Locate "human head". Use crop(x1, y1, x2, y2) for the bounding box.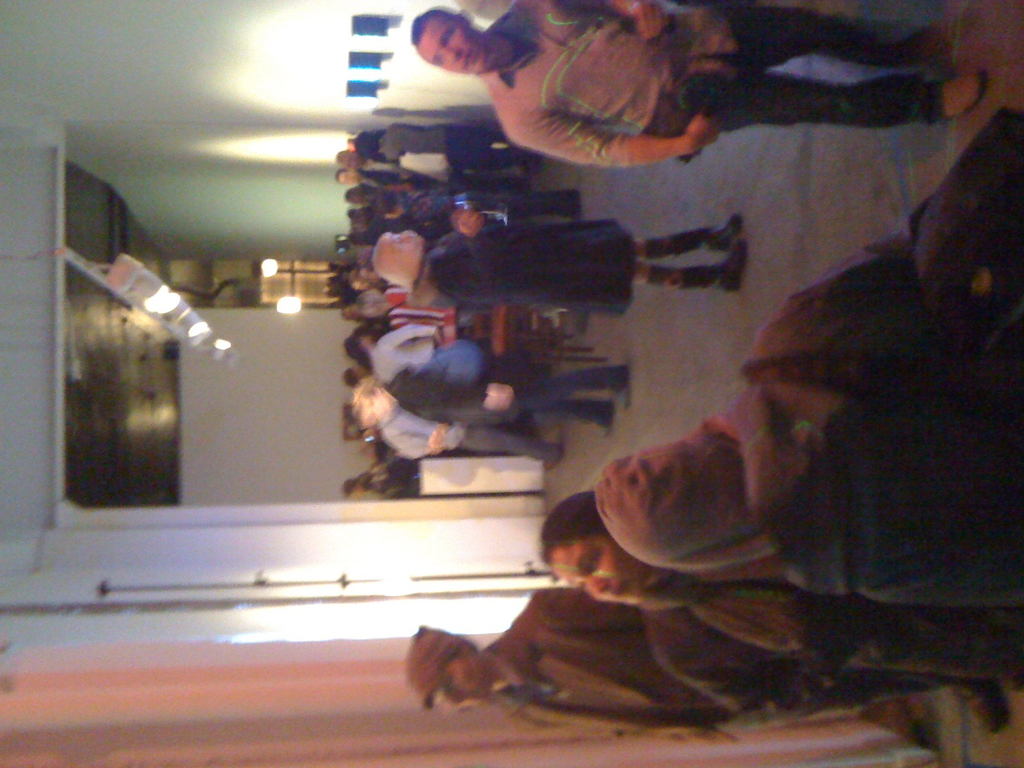
crop(594, 444, 745, 565).
